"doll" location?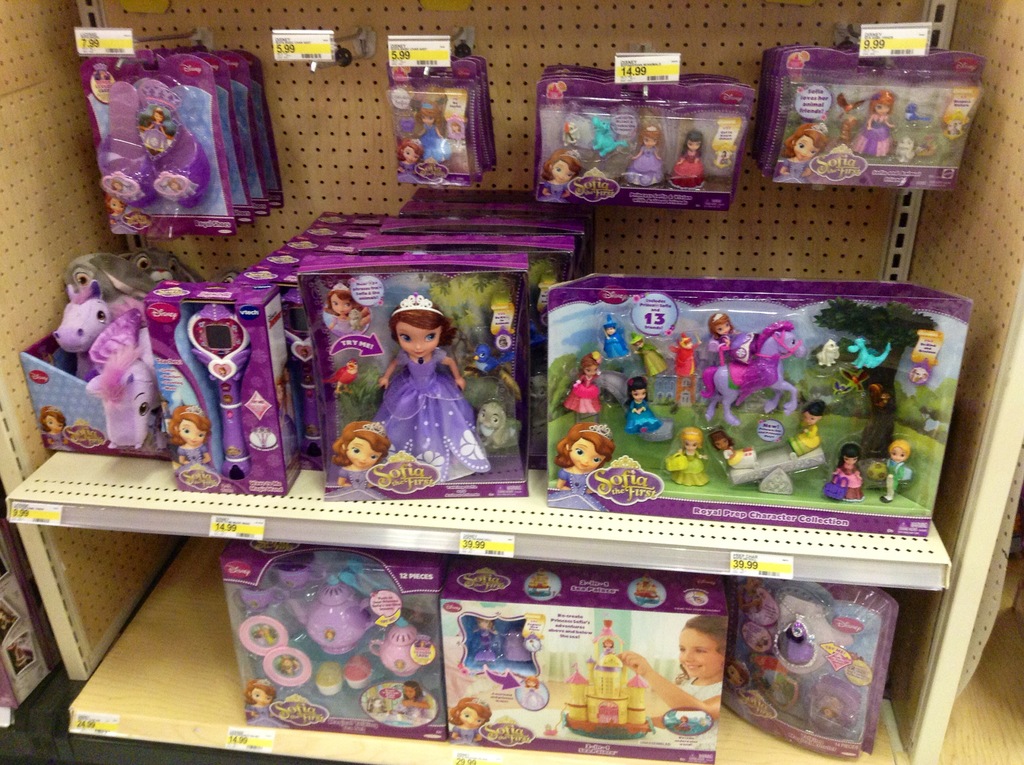
bbox=(353, 283, 490, 490)
